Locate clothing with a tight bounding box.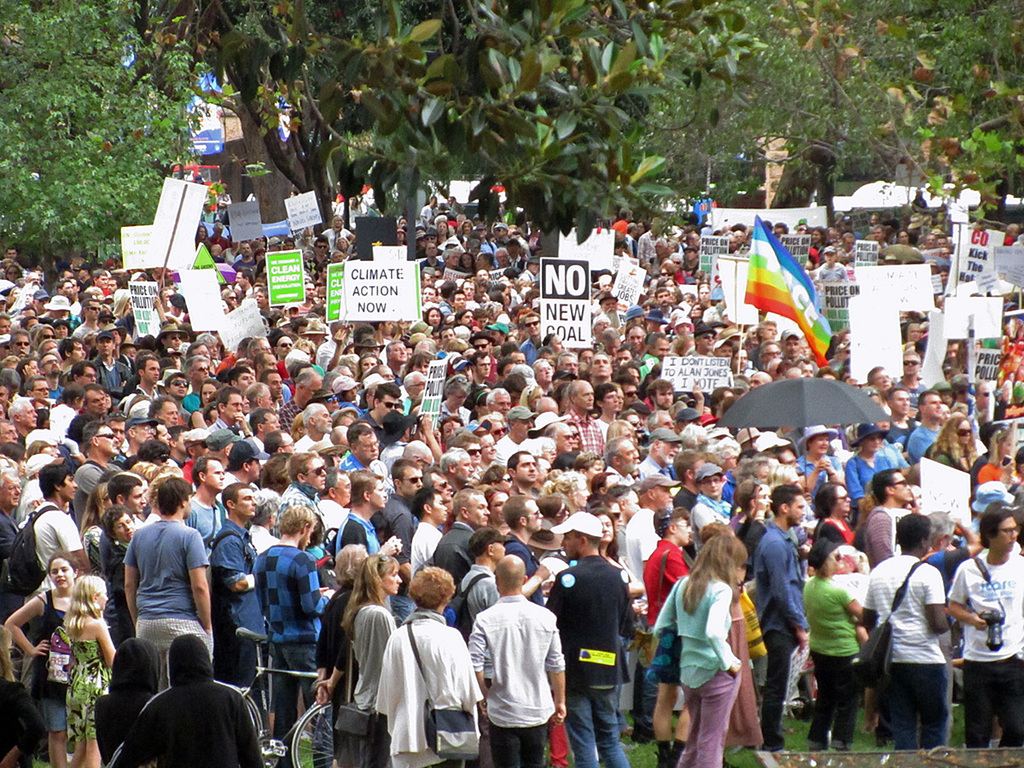
98:352:133:407.
